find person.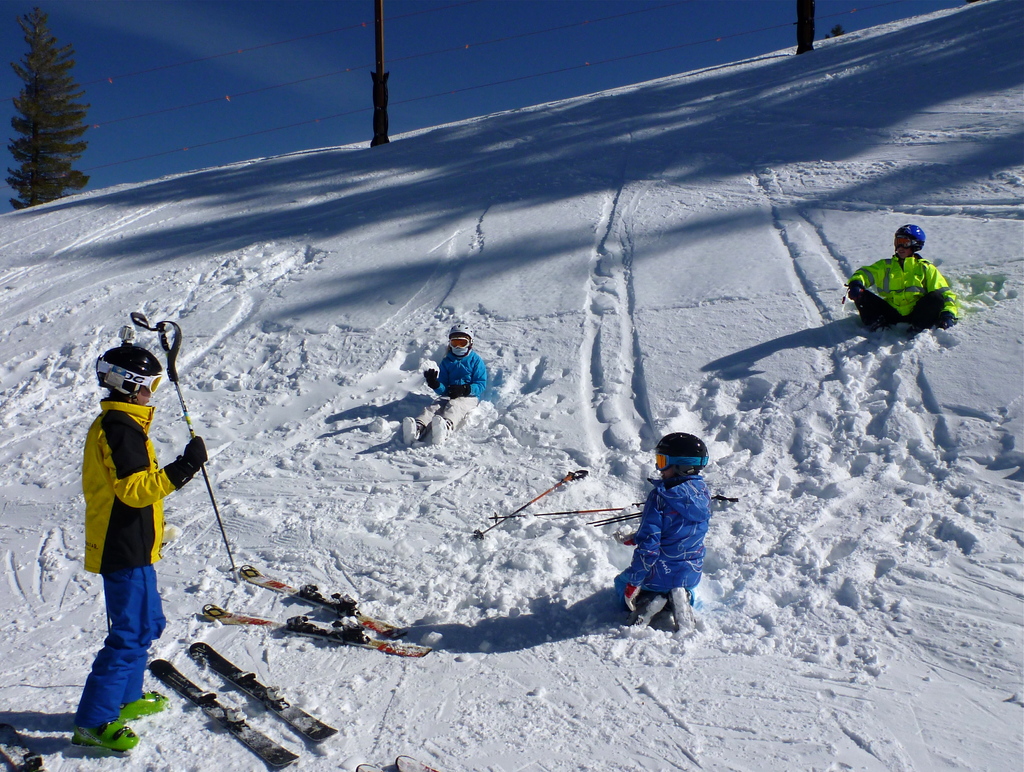
[847, 223, 961, 334].
